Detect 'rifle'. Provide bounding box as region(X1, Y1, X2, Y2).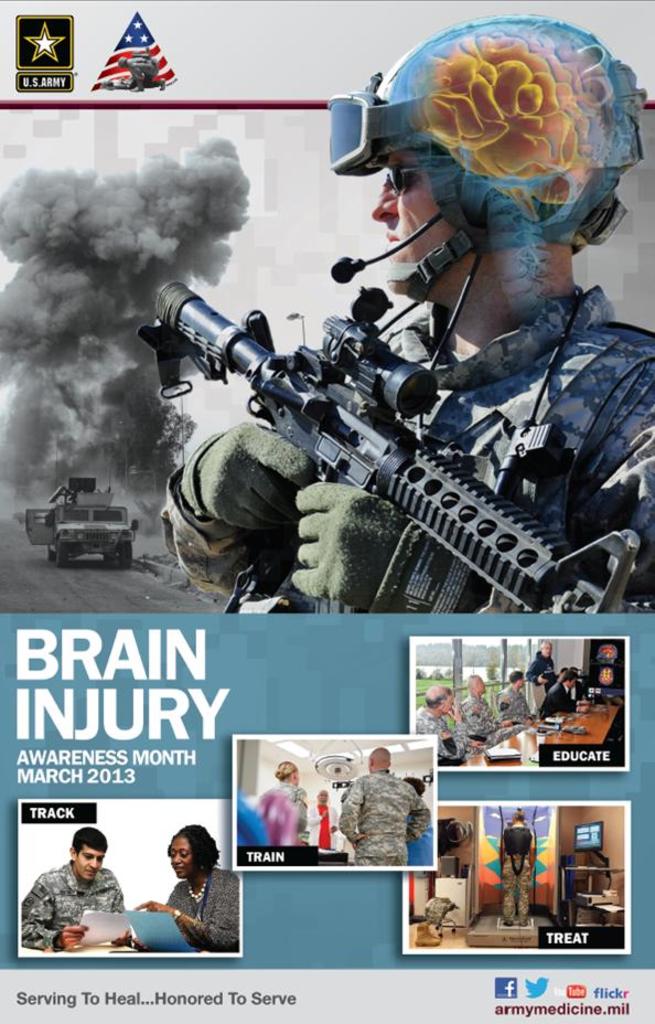
region(135, 289, 587, 632).
